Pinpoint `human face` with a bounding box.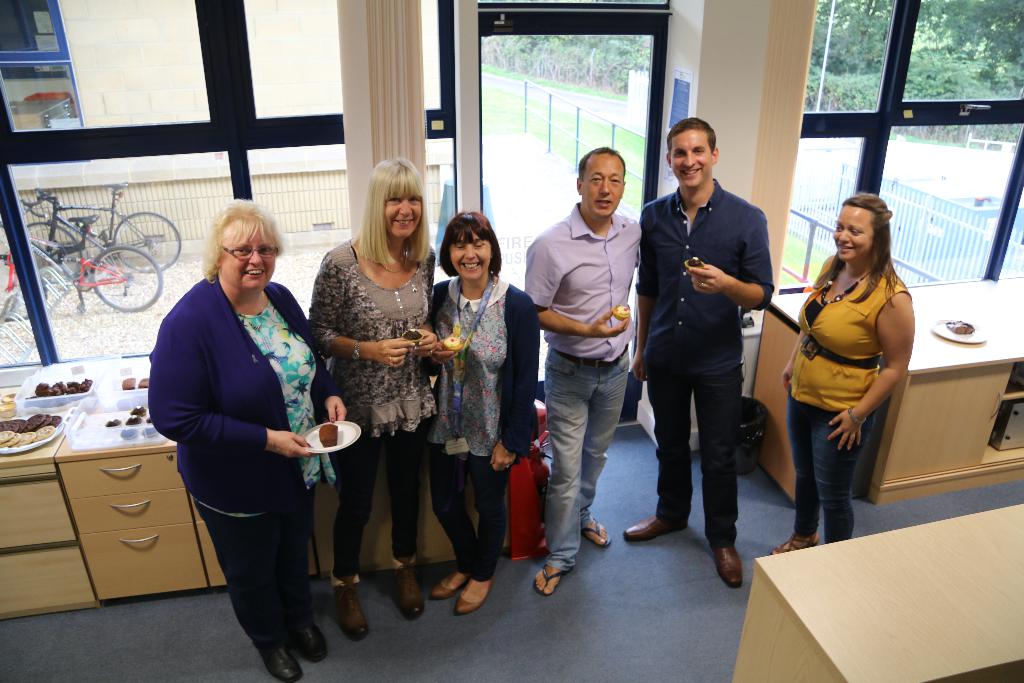
<box>381,192,424,238</box>.
